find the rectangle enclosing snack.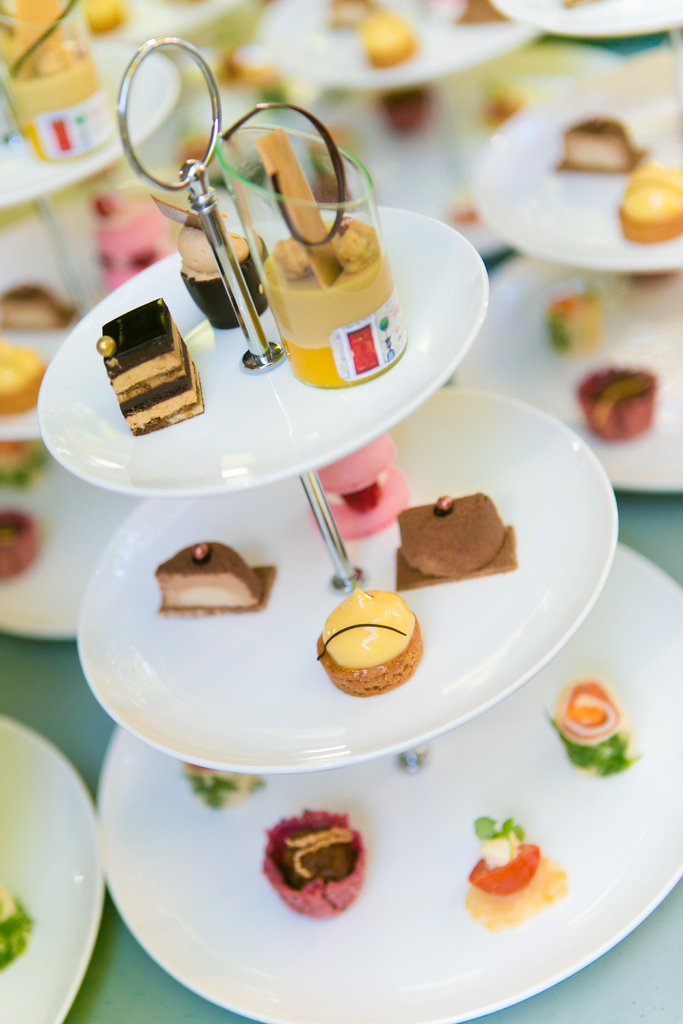
x1=0 y1=888 x2=29 y2=975.
